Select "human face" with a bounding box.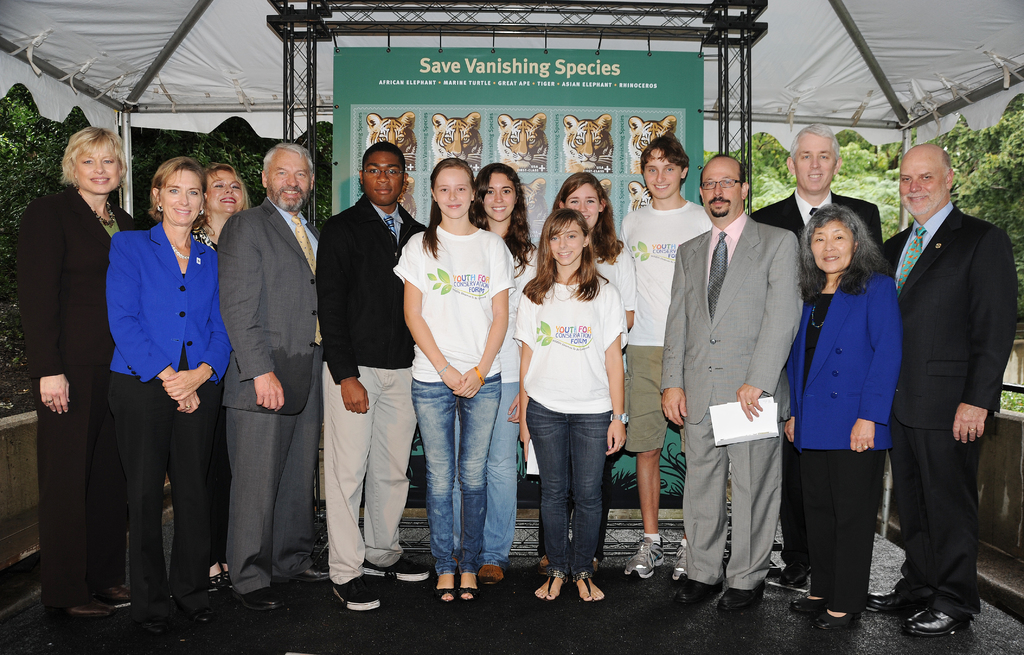
(643, 146, 680, 198).
